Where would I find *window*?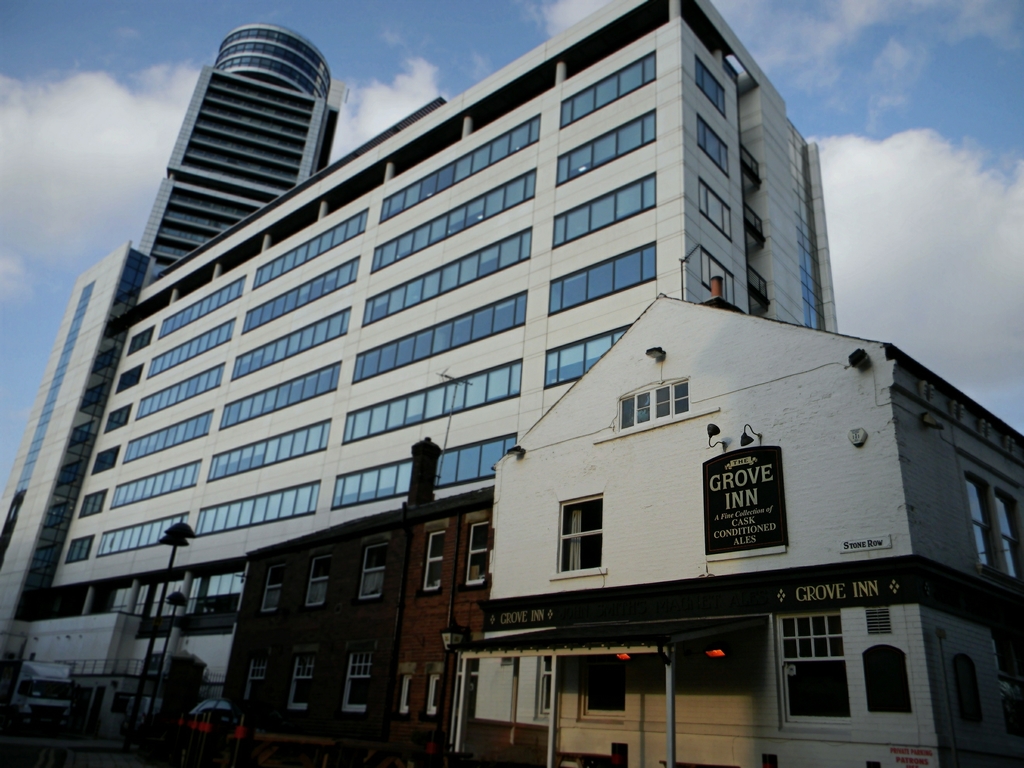
At <box>260,563,289,615</box>.
